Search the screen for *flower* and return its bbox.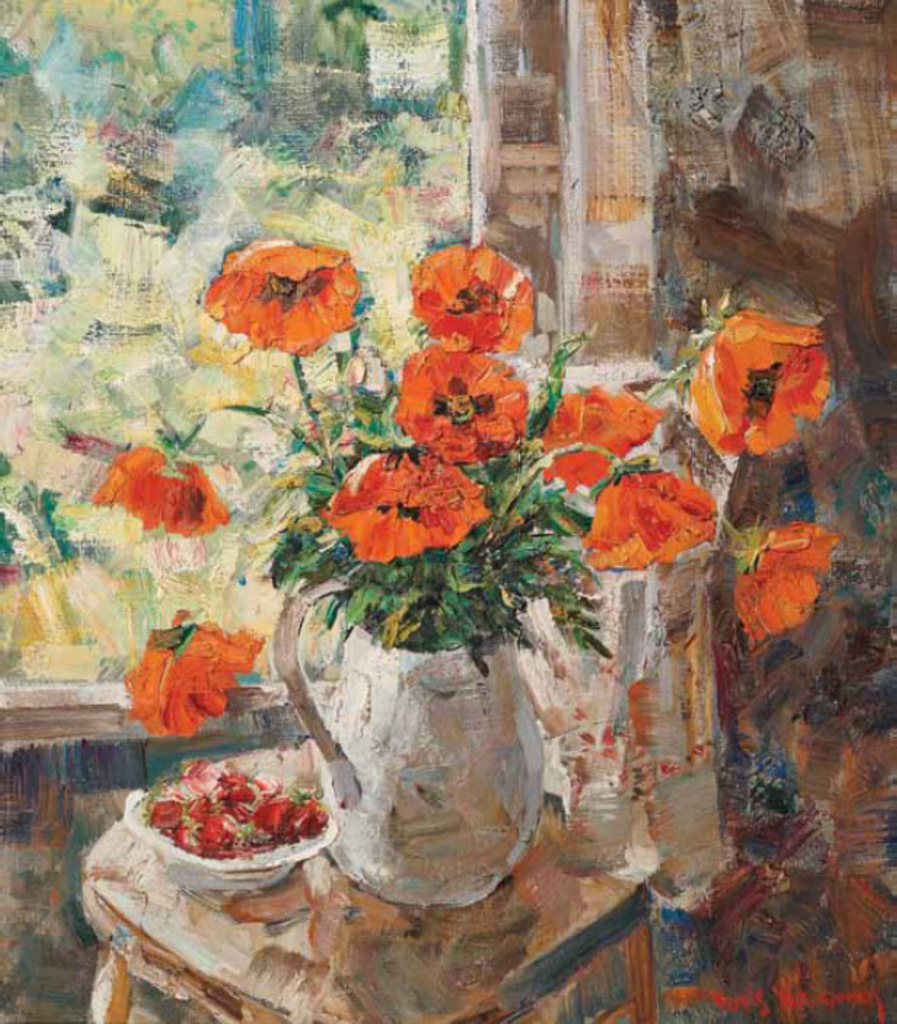
Found: x1=310 y1=434 x2=484 y2=560.
